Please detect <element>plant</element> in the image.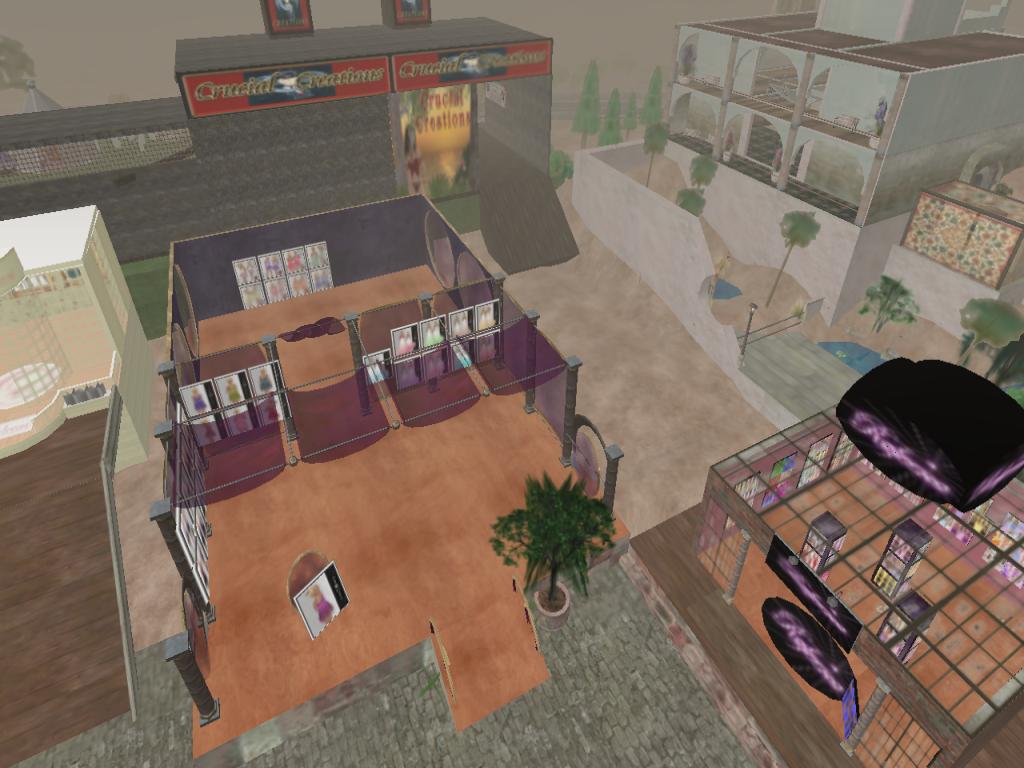
left=835, top=344, right=848, bottom=360.
